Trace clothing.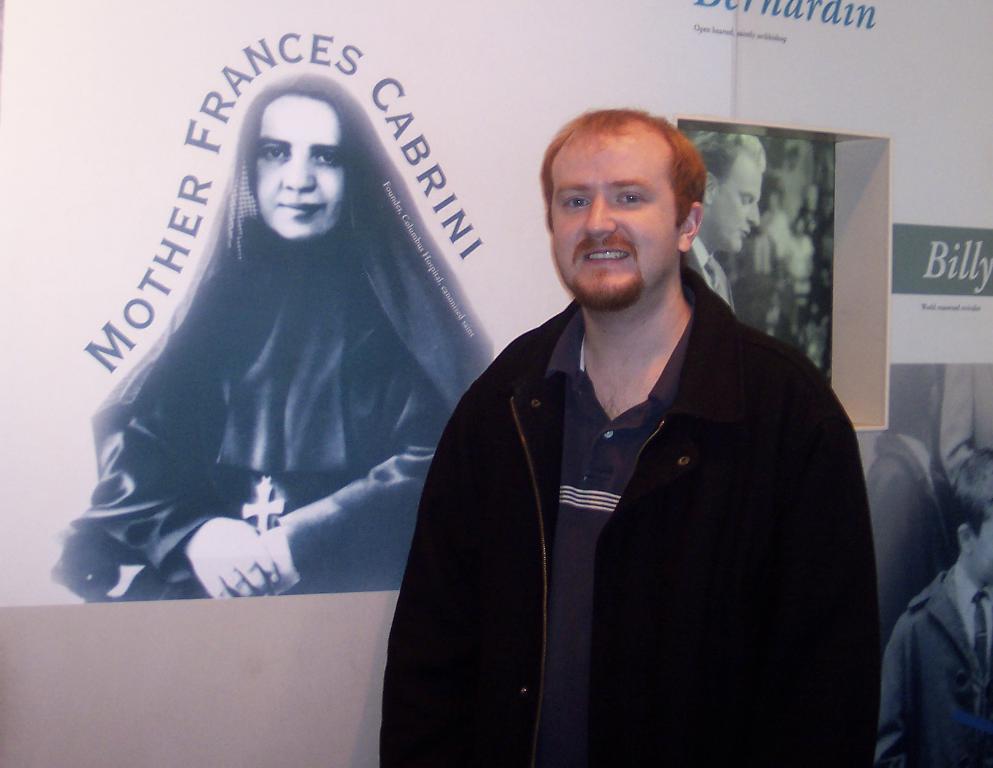
Traced to BBox(358, 265, 887, 749).
